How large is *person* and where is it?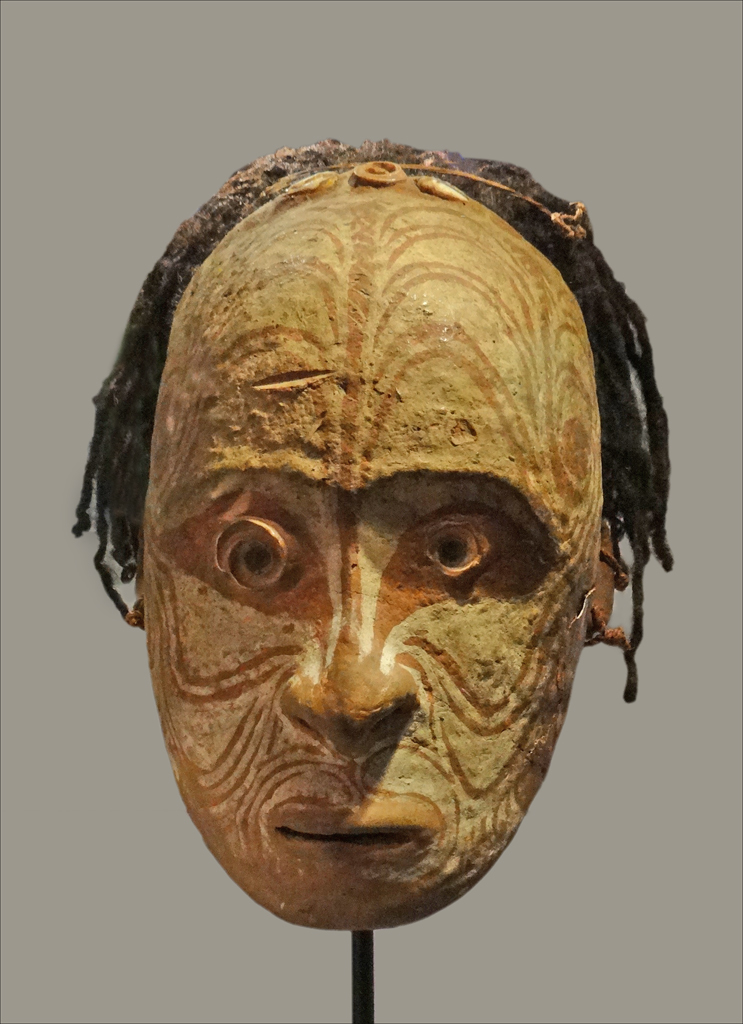
Bounding box: box(71, 134, 682, 934).
